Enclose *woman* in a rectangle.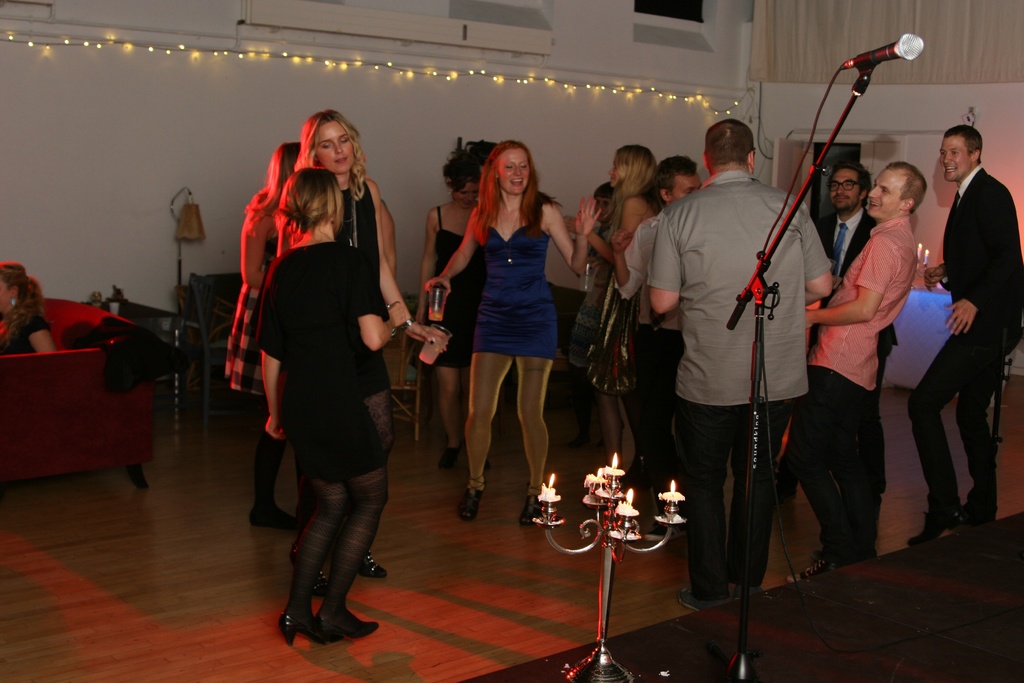
[566,142,668,487].
